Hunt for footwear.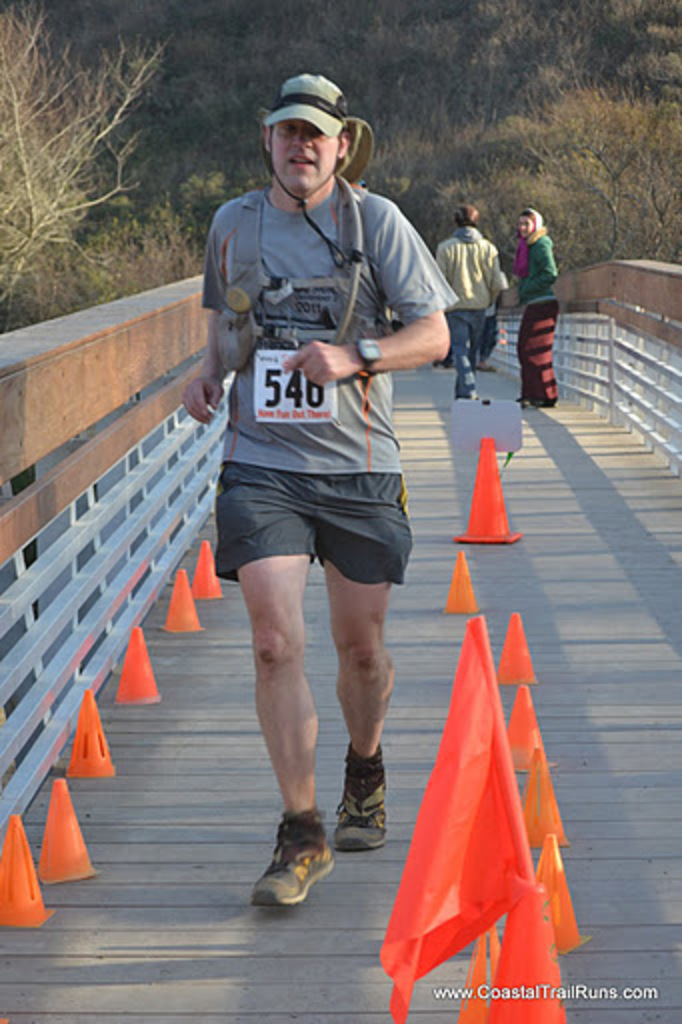
Hunted down at 334,762,390,850.
